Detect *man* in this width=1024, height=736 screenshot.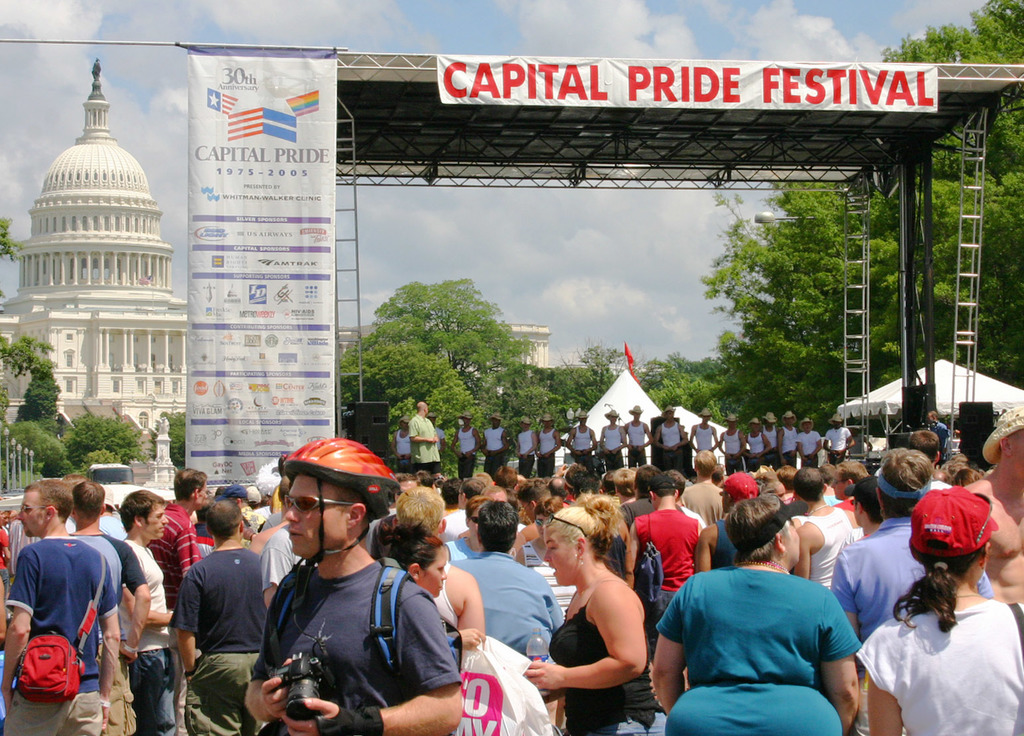
Detection: bbox(921, 411, 952, 458).
